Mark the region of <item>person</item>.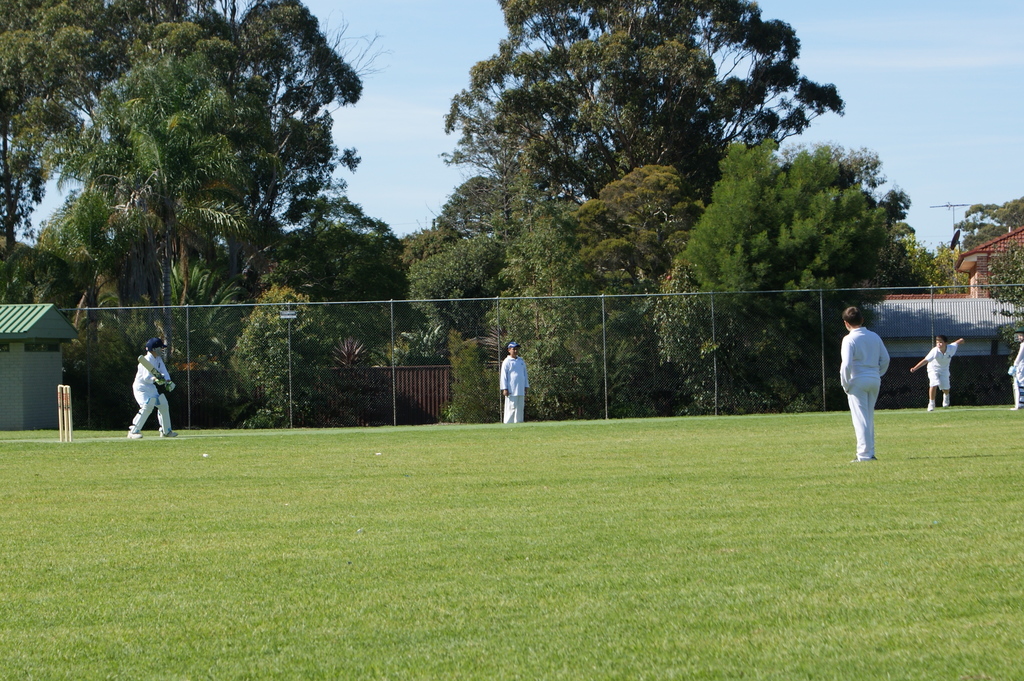
Region: 908 329 961 406.
